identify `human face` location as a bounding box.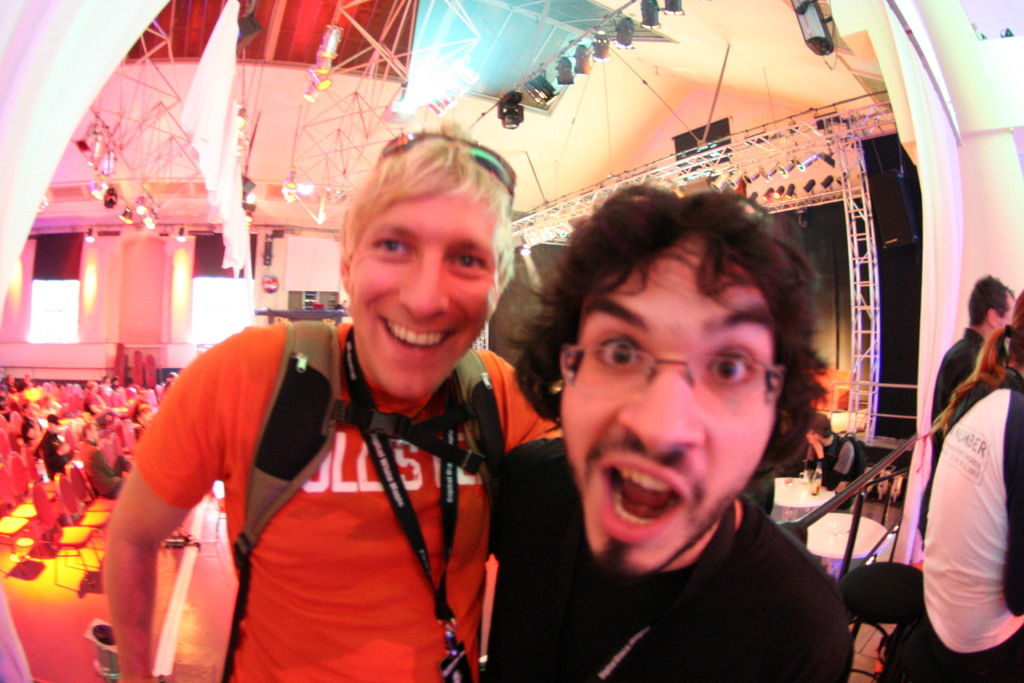
crop(351, 193, 498, 397).
